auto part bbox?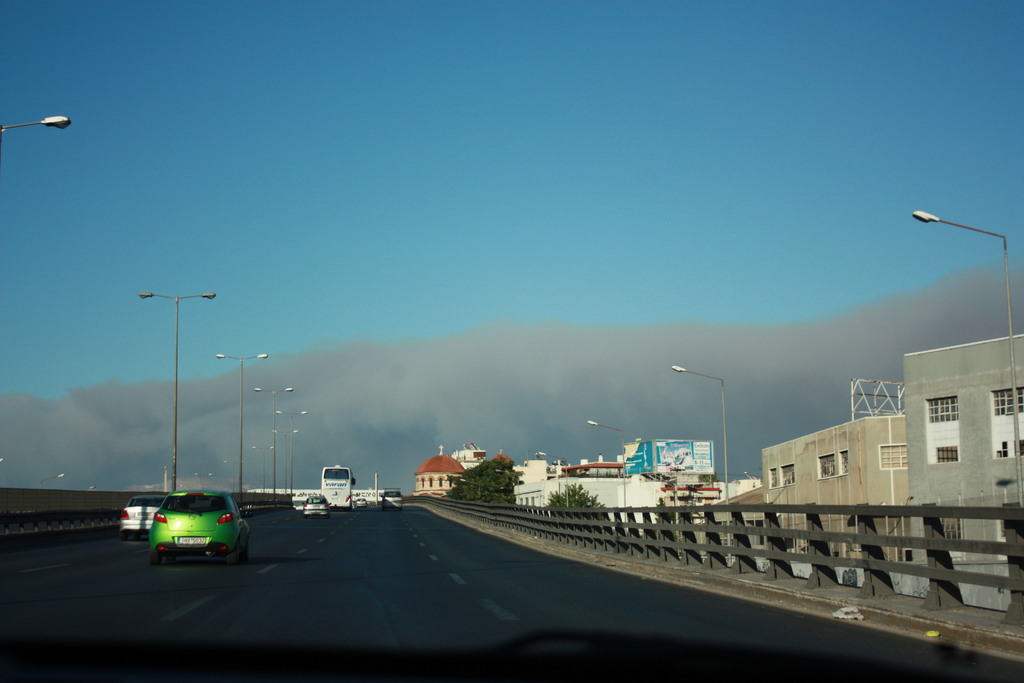
region(321, 469, 357, 483)
